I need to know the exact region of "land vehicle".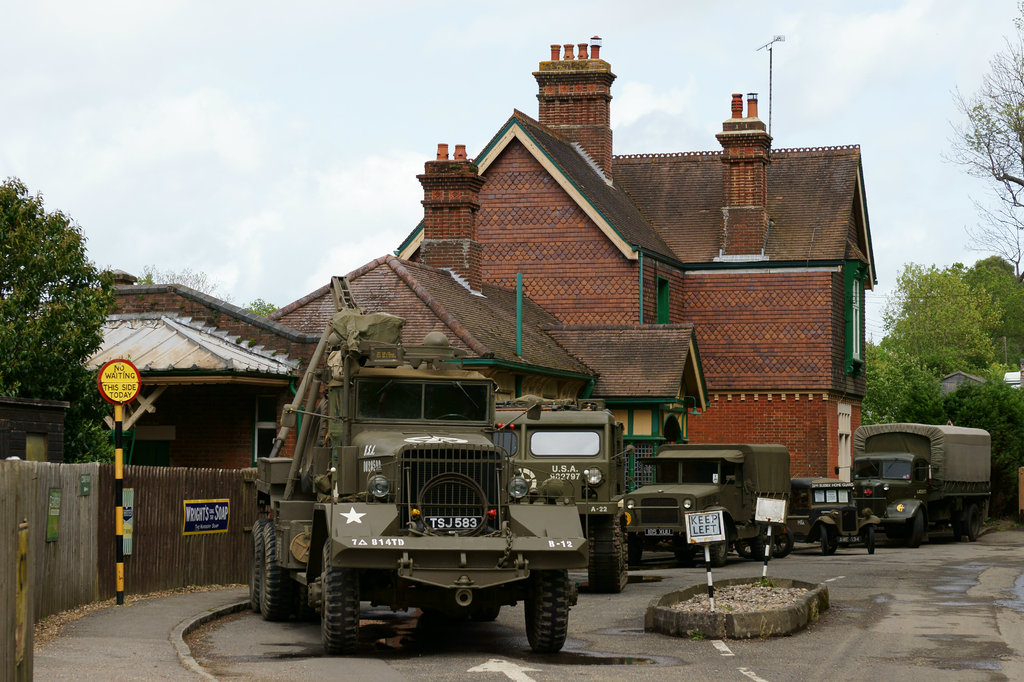
Region: select_region(620, 445, 794, 565).
